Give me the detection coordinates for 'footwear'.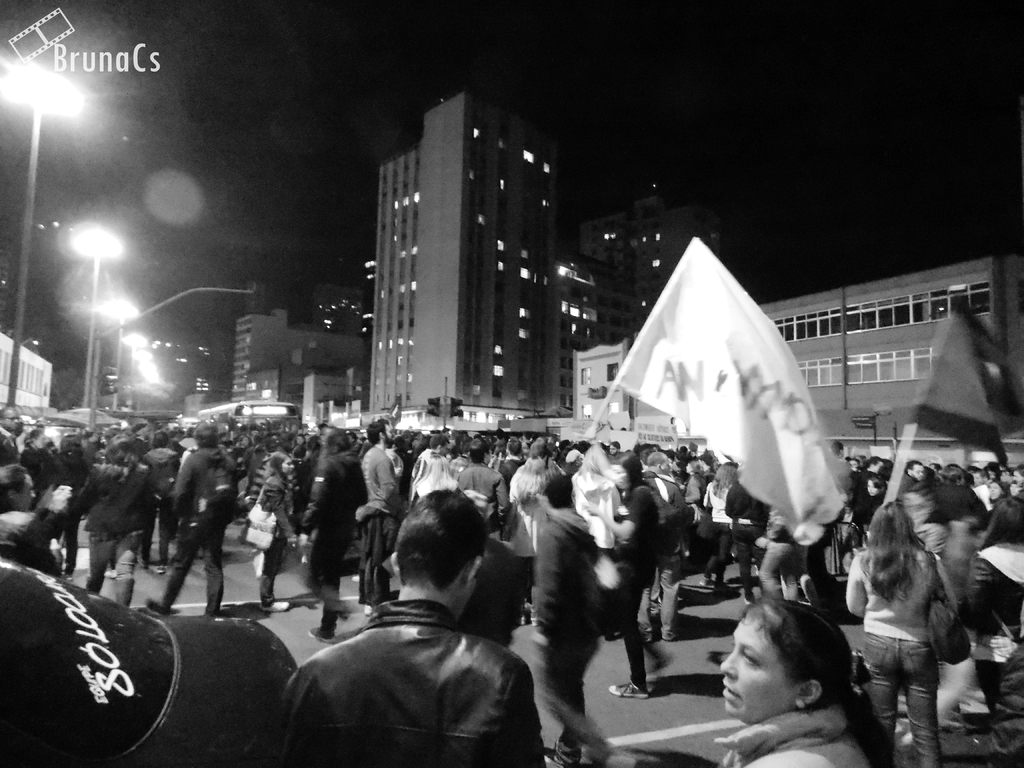
Rect(152, 561, 167, 575).
